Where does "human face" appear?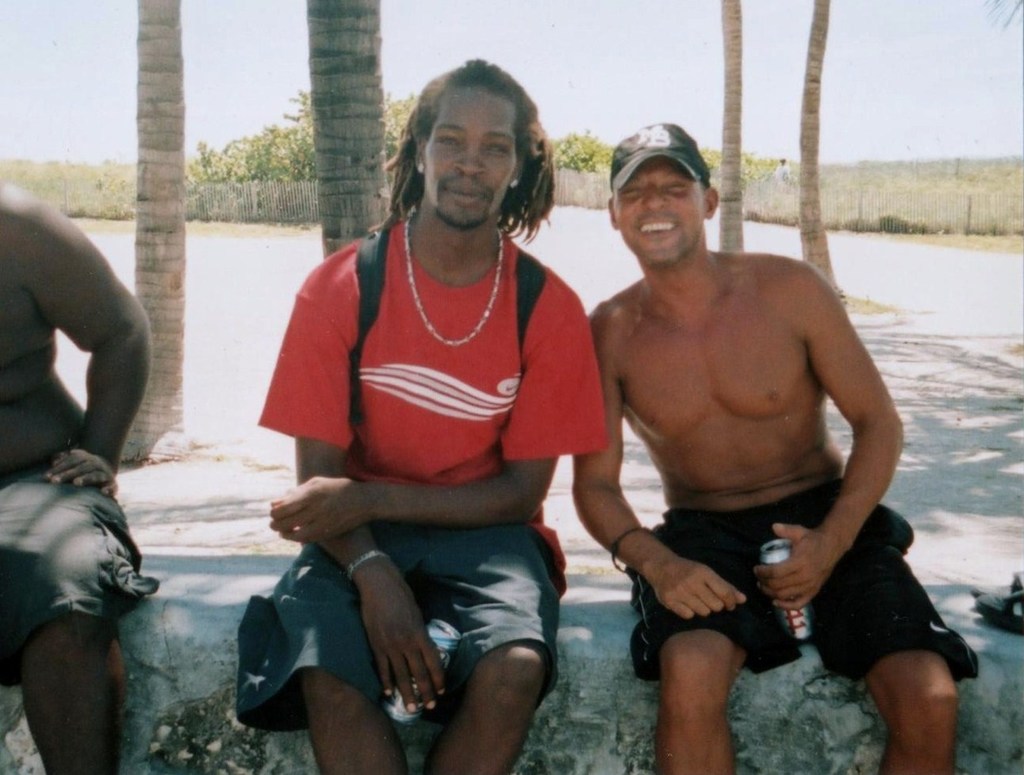
Appears at [x1=422, y1=90, x2=516, y2=226].
